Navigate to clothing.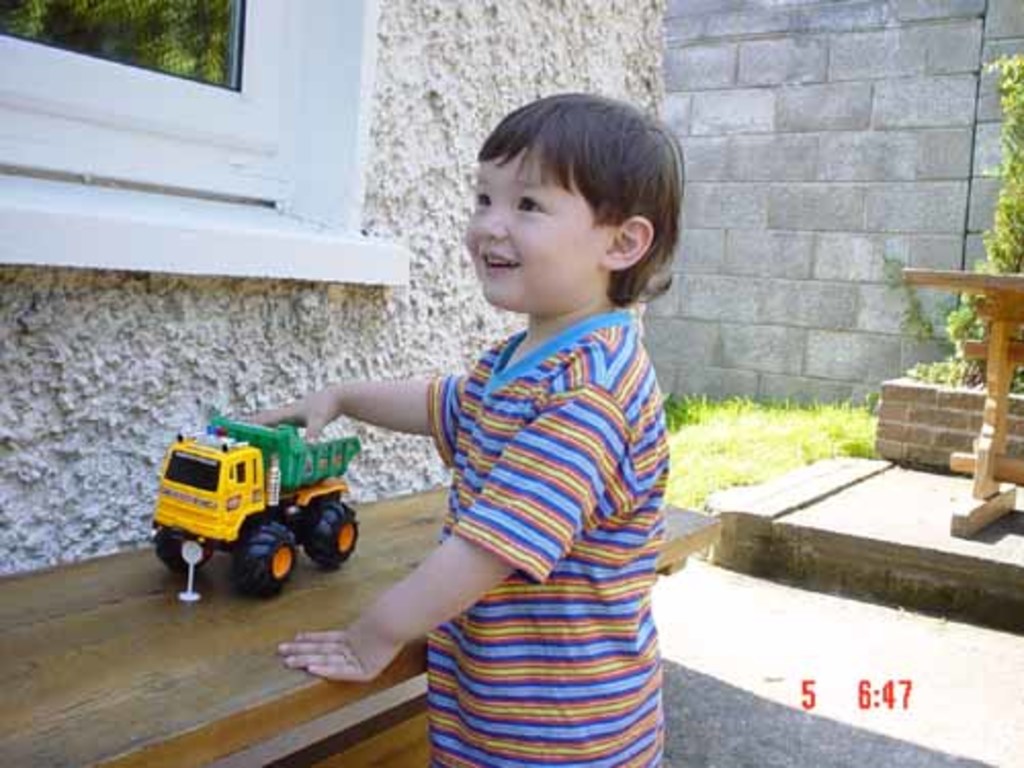
Navigation target: pyautogui.locateOnScreen(428, 307, 664, 766).
